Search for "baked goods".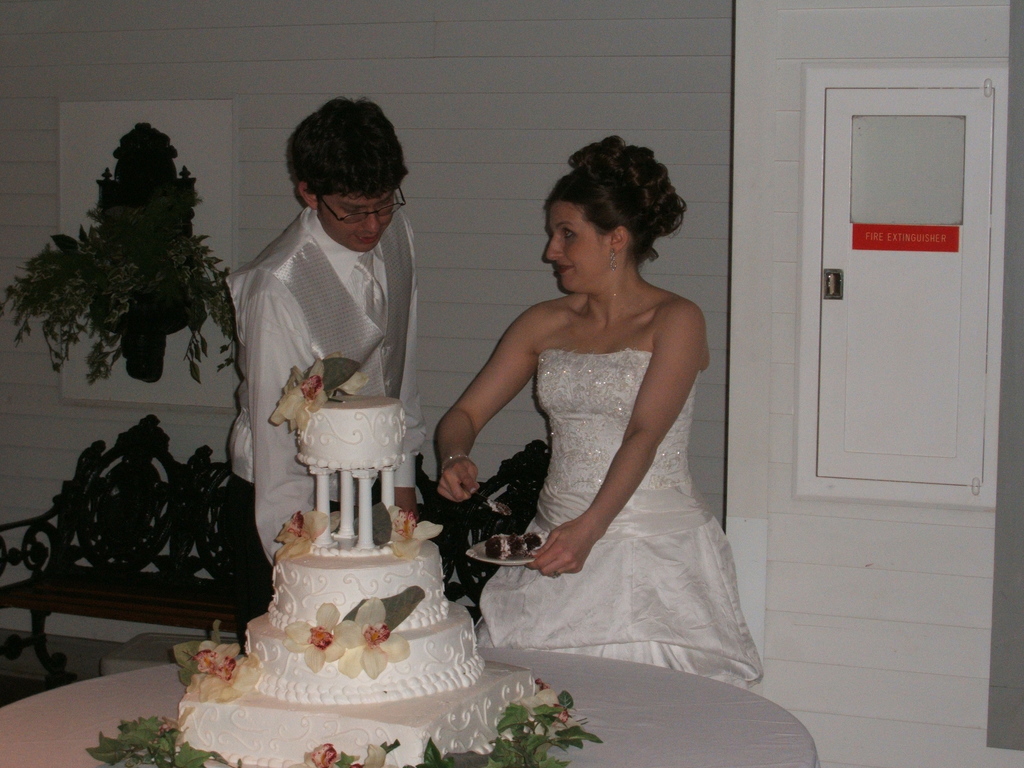
Found at 168 342 541 767.
